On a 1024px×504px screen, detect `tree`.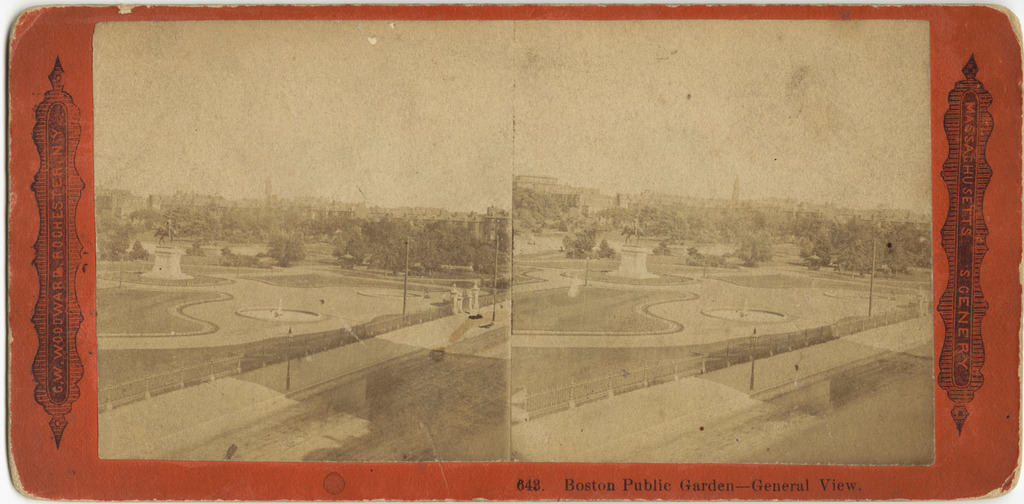
l=91, t=180, r=509, b=282.
